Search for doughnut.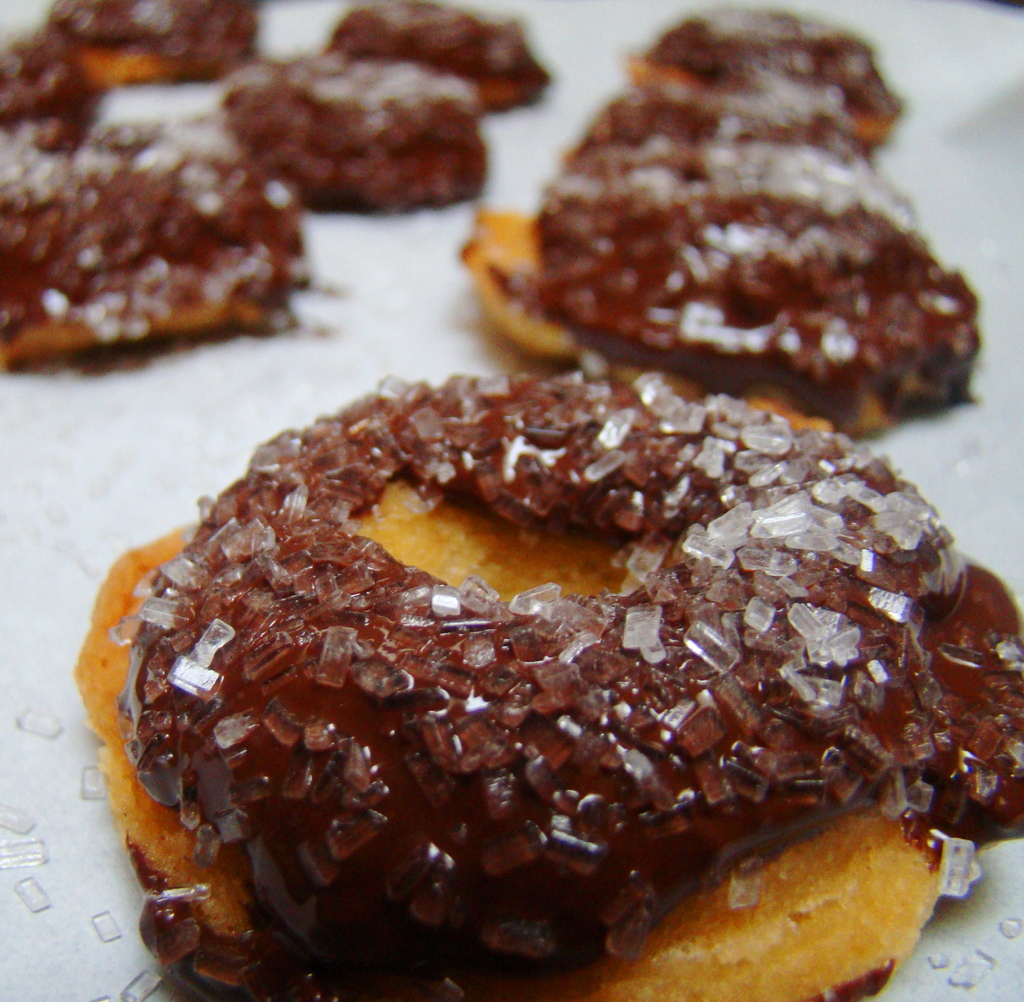
Found at crop(0, 113, 300, 367).
